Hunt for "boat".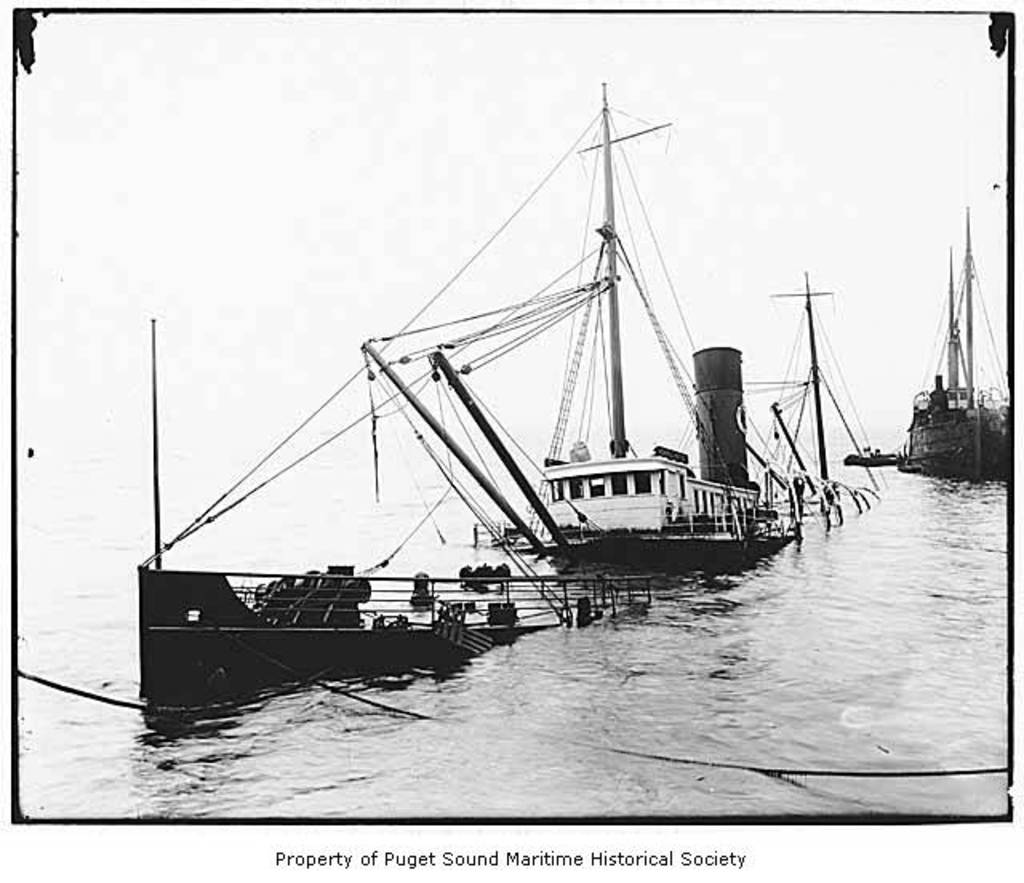
Hunted down at bbox=(109, 106, 872, 704).
